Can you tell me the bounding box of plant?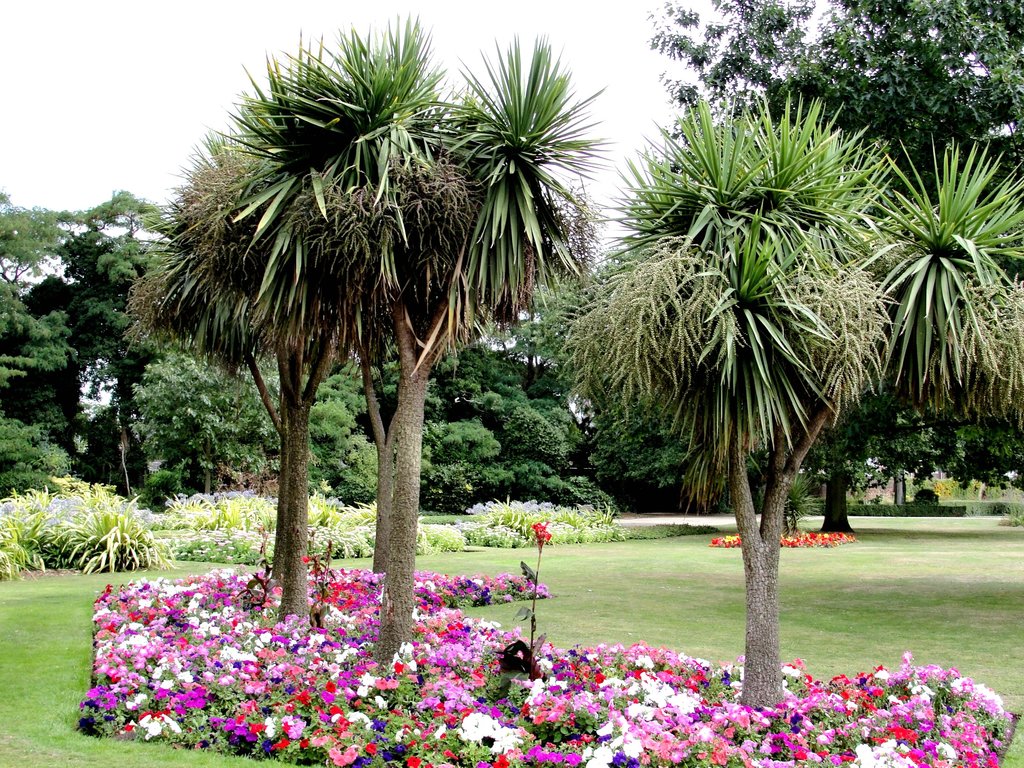
[x1=52, y1=493, x2=172, y2=585].
